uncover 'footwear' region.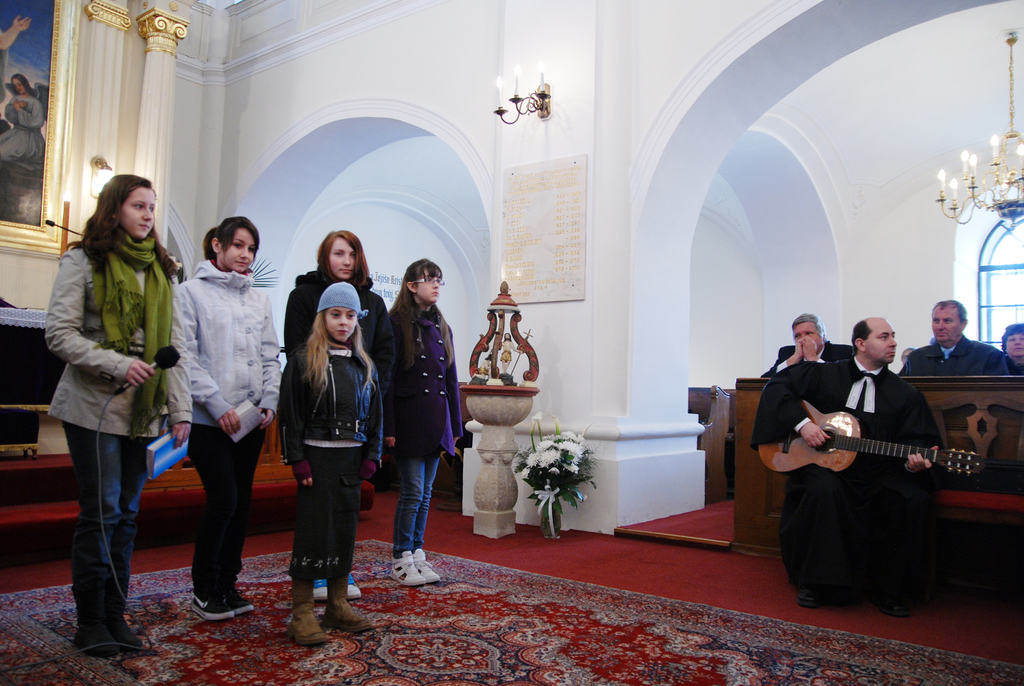
Uncovered: Rect(310, 572, 327, 604).
